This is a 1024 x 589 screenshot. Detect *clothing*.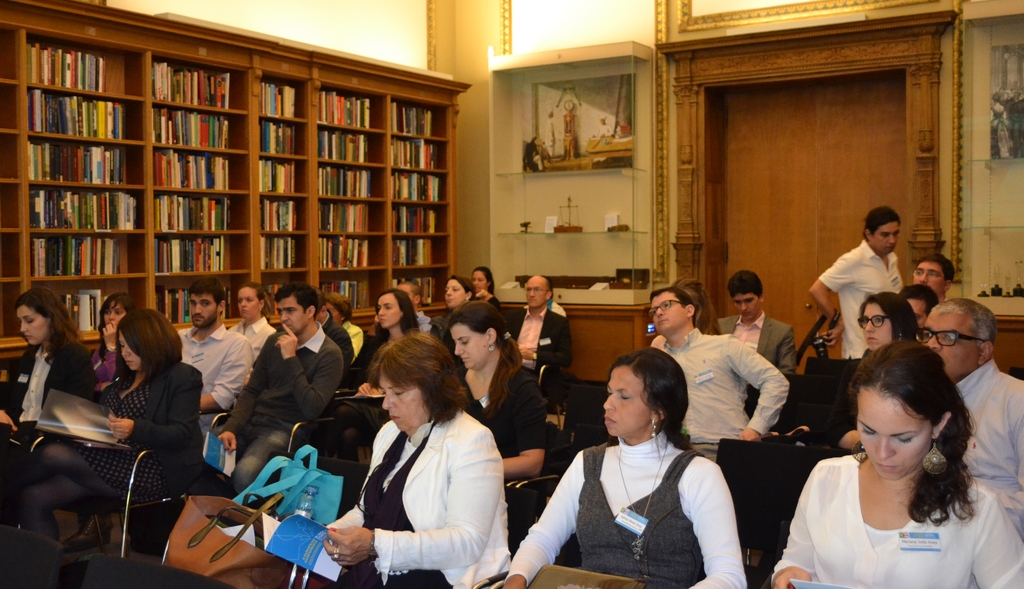
952:357:1023:492.
